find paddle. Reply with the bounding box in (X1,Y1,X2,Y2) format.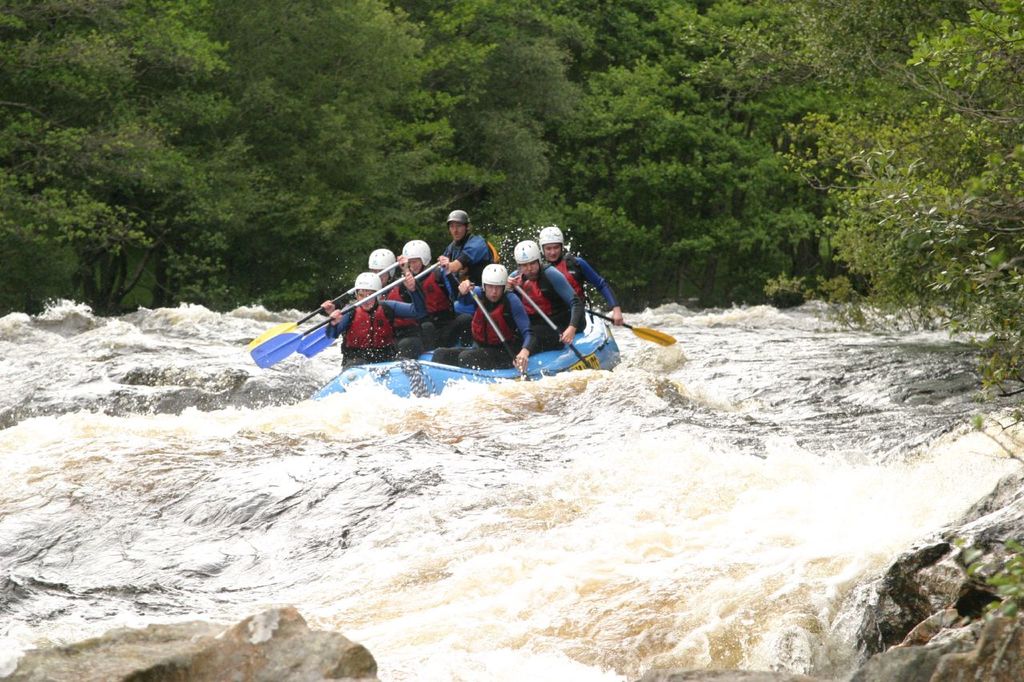
(469,288,526,381).
